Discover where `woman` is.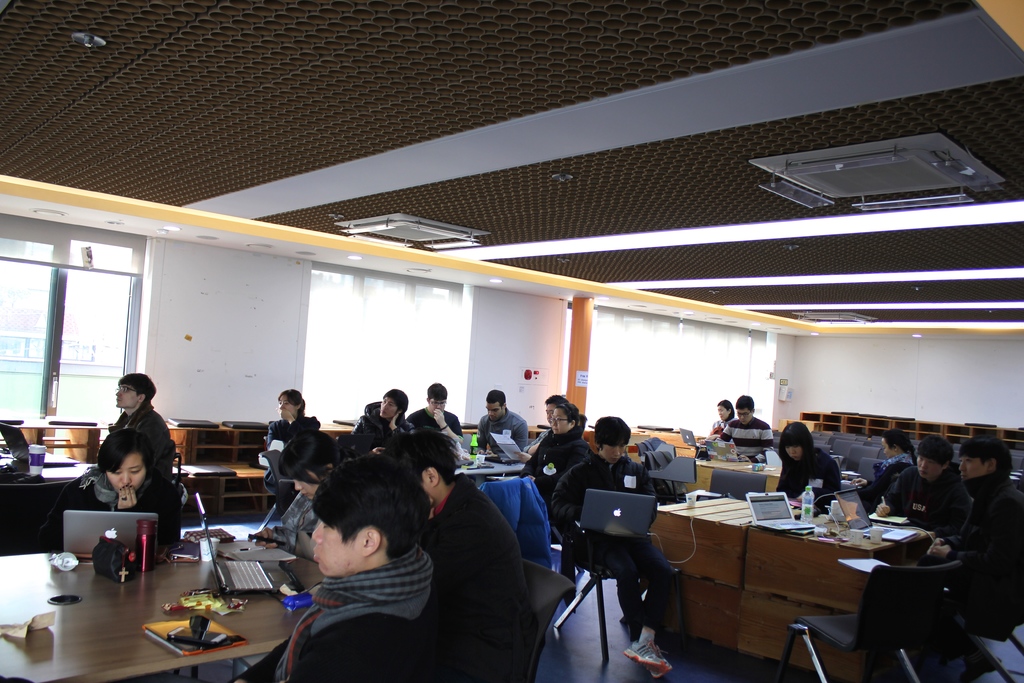
Discovered at 39/427/180/552.
